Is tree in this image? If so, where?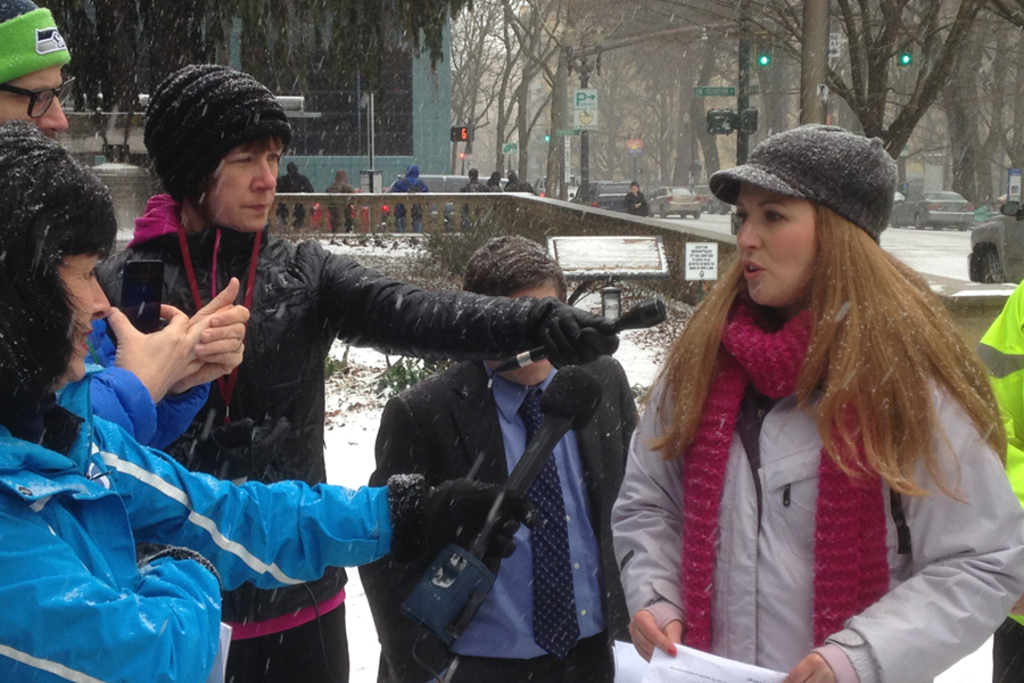
Yes, at <region>890, 0, 1023, 196</region>.
